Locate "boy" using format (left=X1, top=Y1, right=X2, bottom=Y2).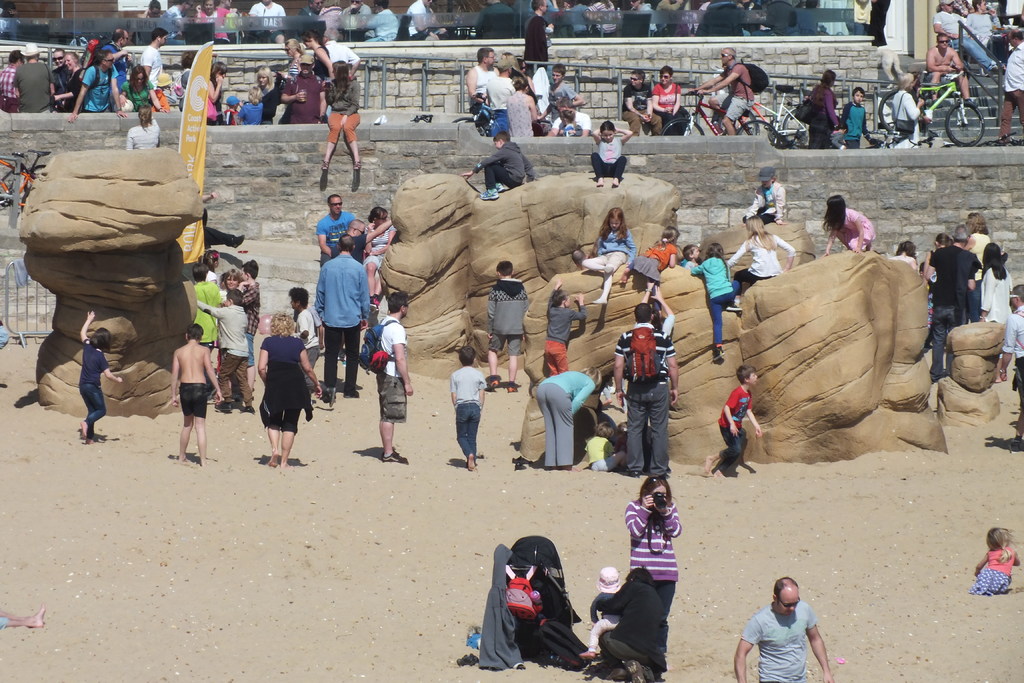
(left=703, top=367, right=761, bottom=476).
